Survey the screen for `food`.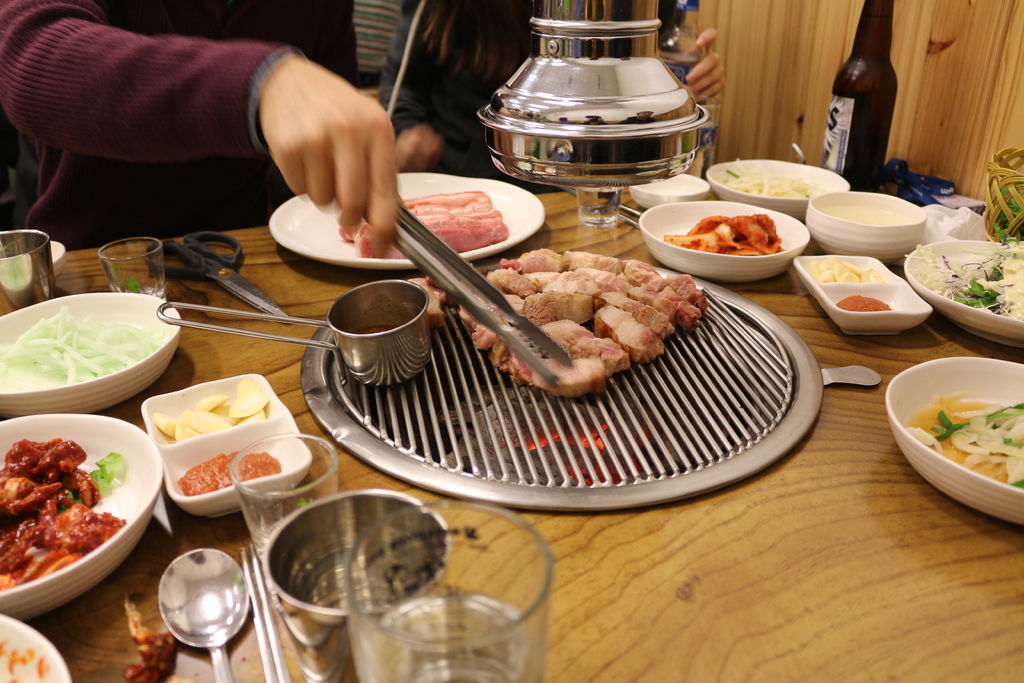
Survey found: bbox=(0, 306, 168, 390).
